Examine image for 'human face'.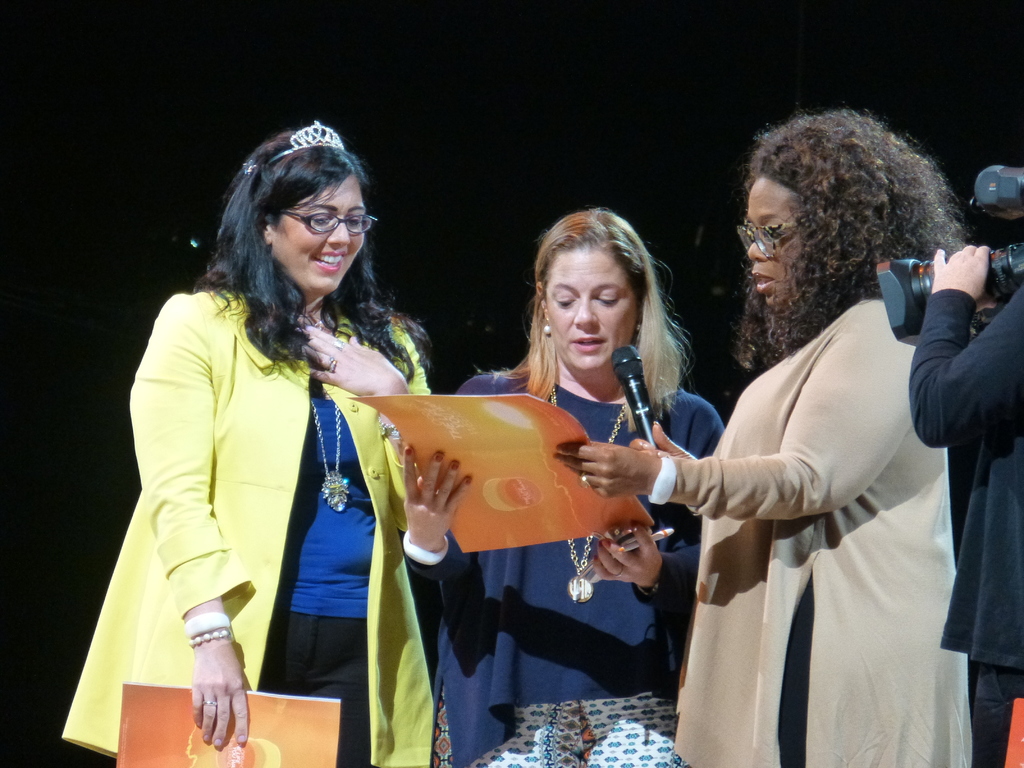
Examination result: crop(269, 172, 366, 295).
